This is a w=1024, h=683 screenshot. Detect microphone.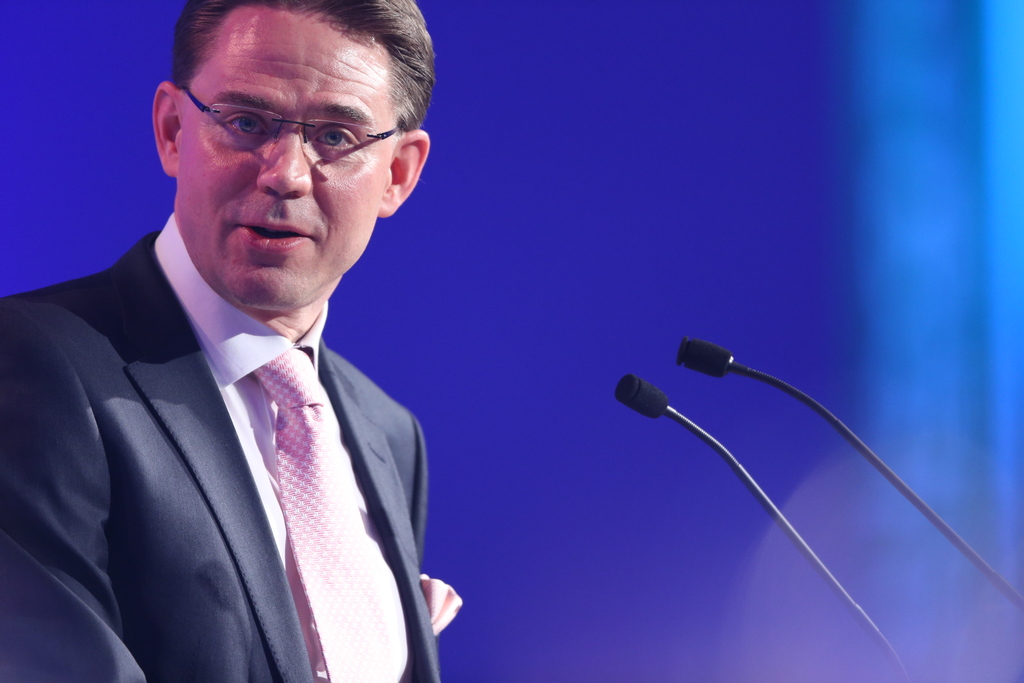
[678, 334, 1023, 609].
